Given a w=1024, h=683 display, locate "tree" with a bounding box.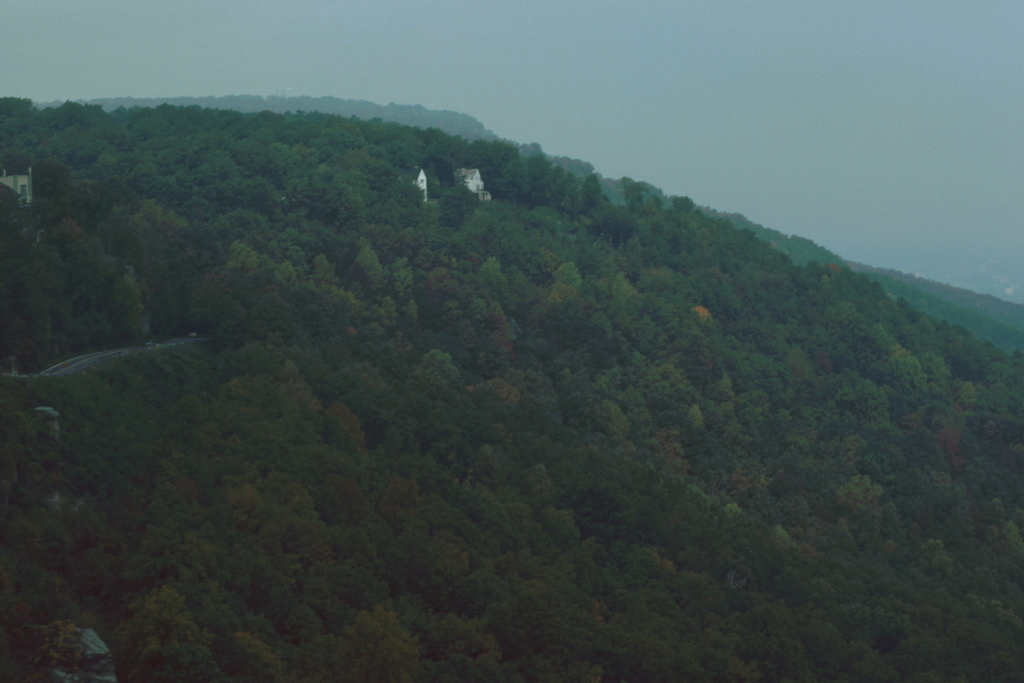
Located: crop(188, 239, 301, 360).
